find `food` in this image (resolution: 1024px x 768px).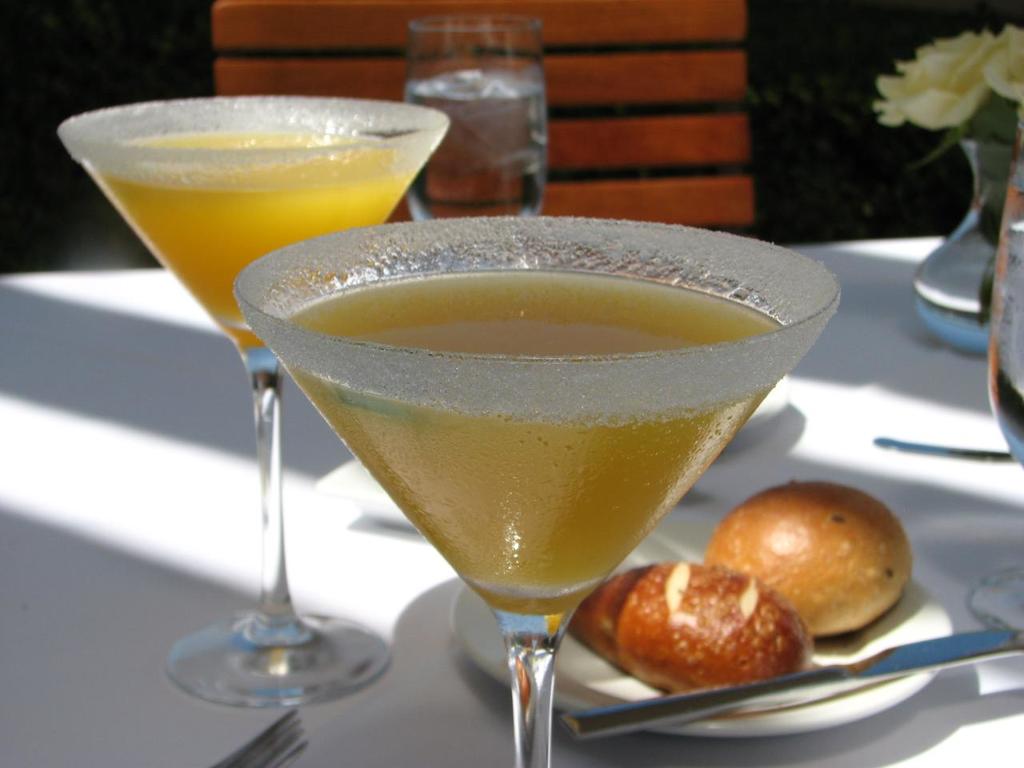
left=703, top=488, right=915, bottom=634.
